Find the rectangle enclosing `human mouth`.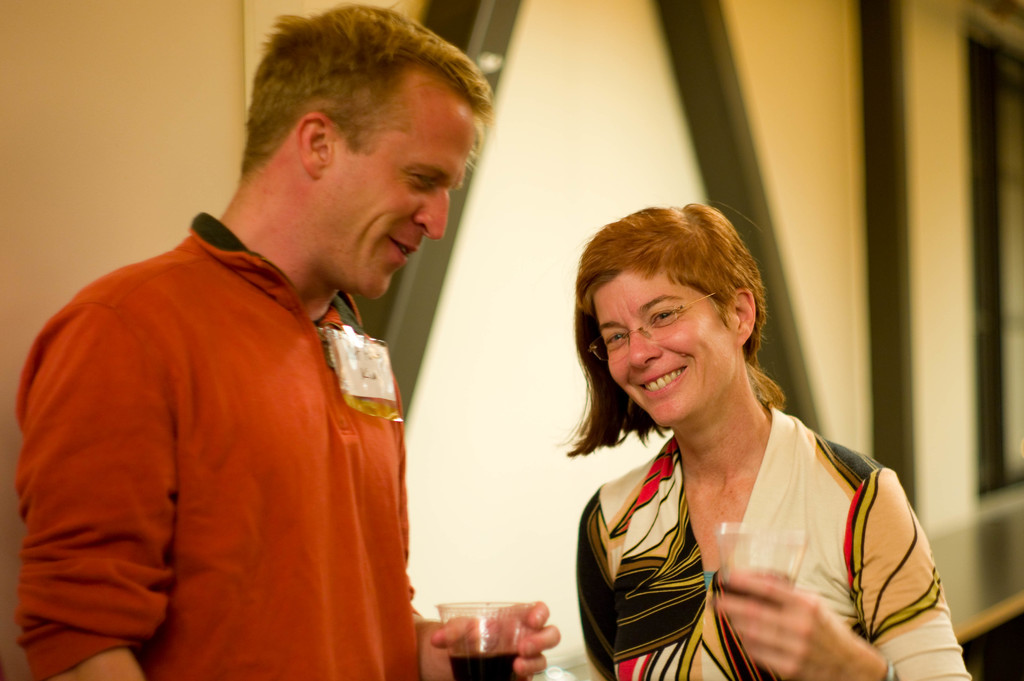
pyautogui.locateOnScreen(635, 363, 686, 397).
